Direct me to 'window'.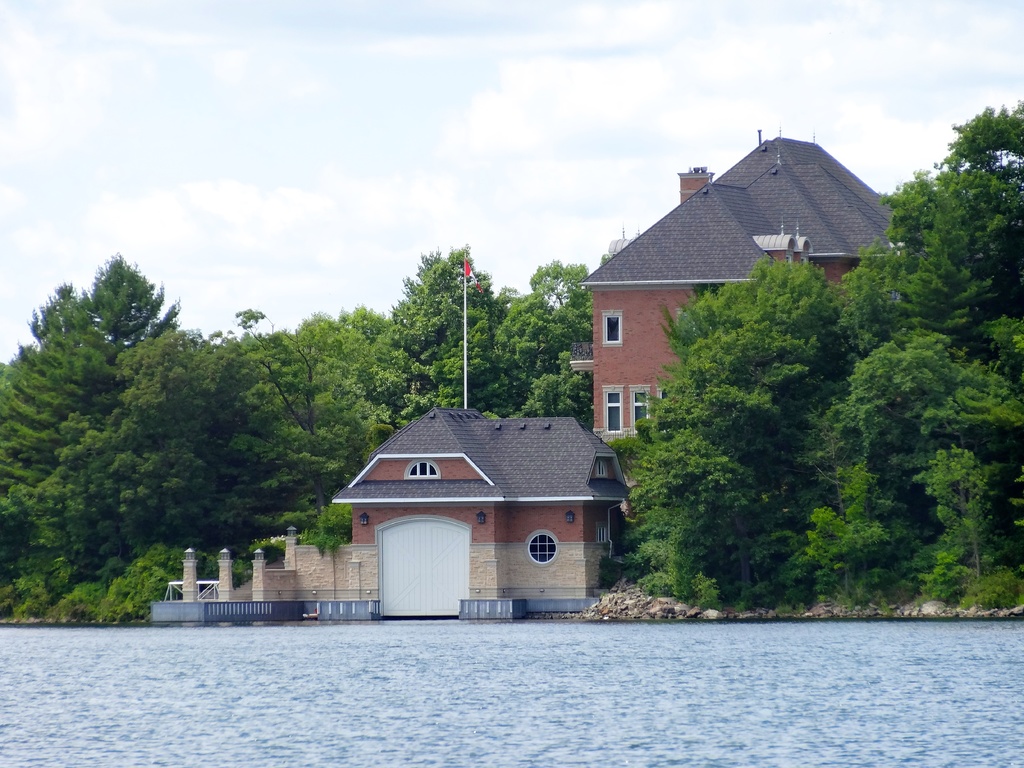
Direction: crop(403, 458, 442, 480).
